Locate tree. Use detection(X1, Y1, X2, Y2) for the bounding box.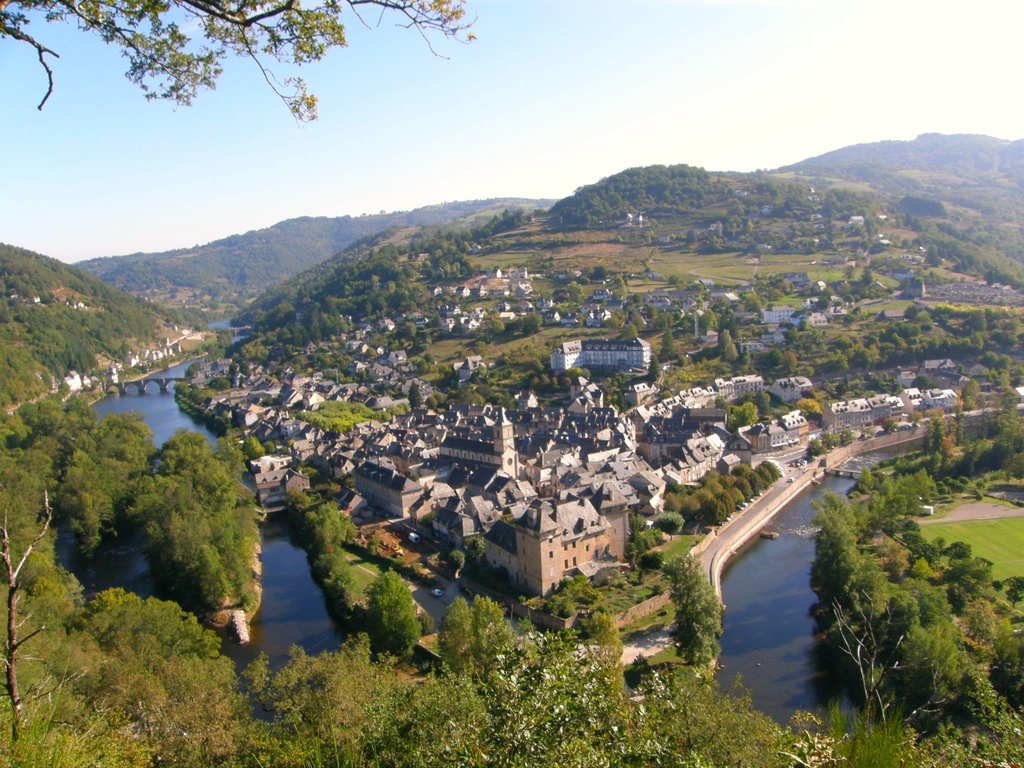
detection(426, 592, 522, 719).
